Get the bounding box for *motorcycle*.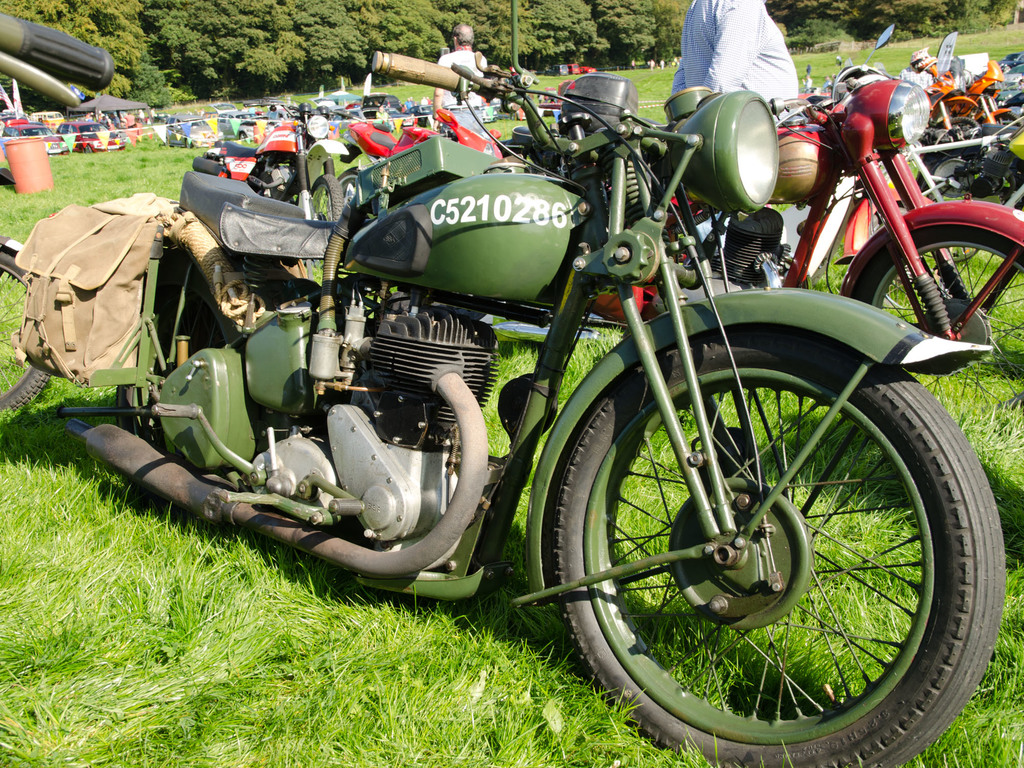
(189, 104, 368, 230).
